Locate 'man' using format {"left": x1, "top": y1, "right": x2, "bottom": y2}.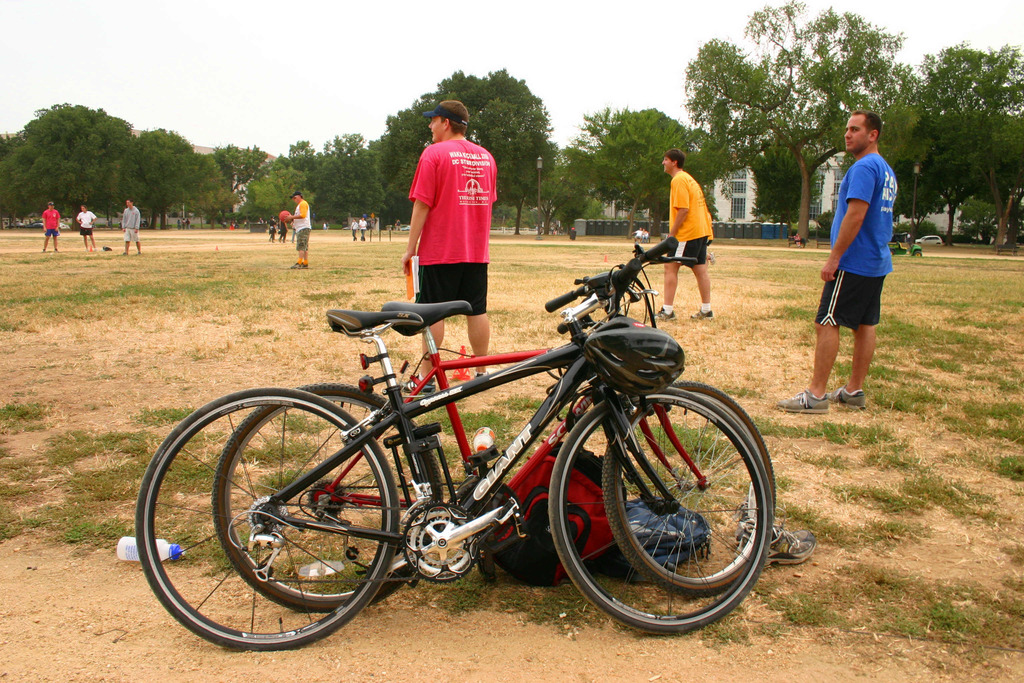
{"left": 78, "top": 204, "right": 98, "bottom": 245}.
